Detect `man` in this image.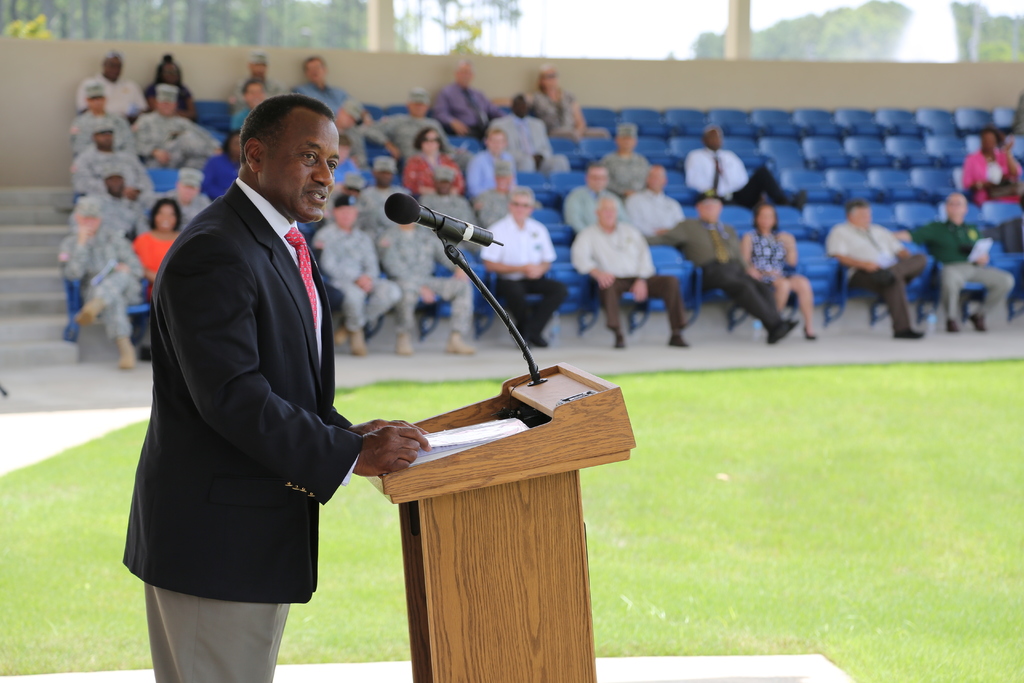
Detection: bbox=[623, 160, 681, 251].
